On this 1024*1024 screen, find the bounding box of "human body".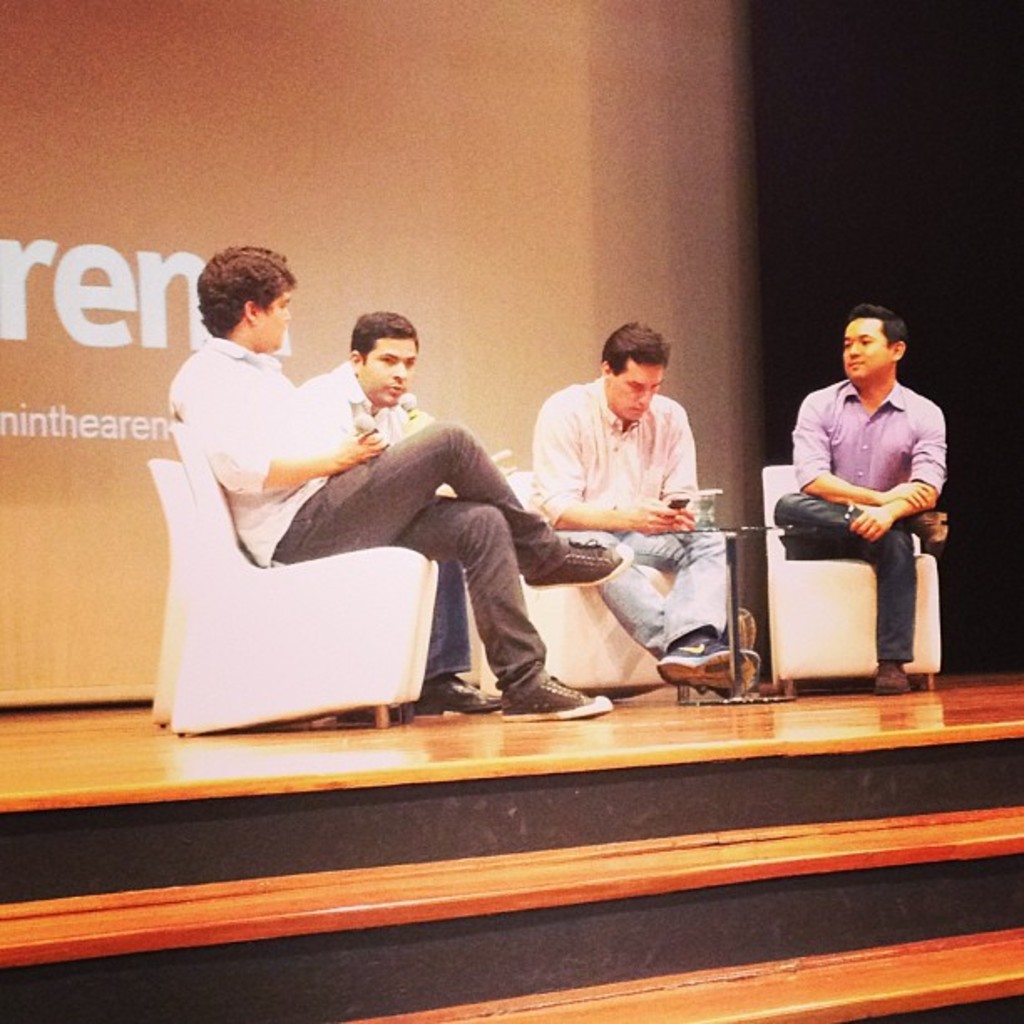
Bounding box: x1=305 y1=373 x2=423 y2=437.
